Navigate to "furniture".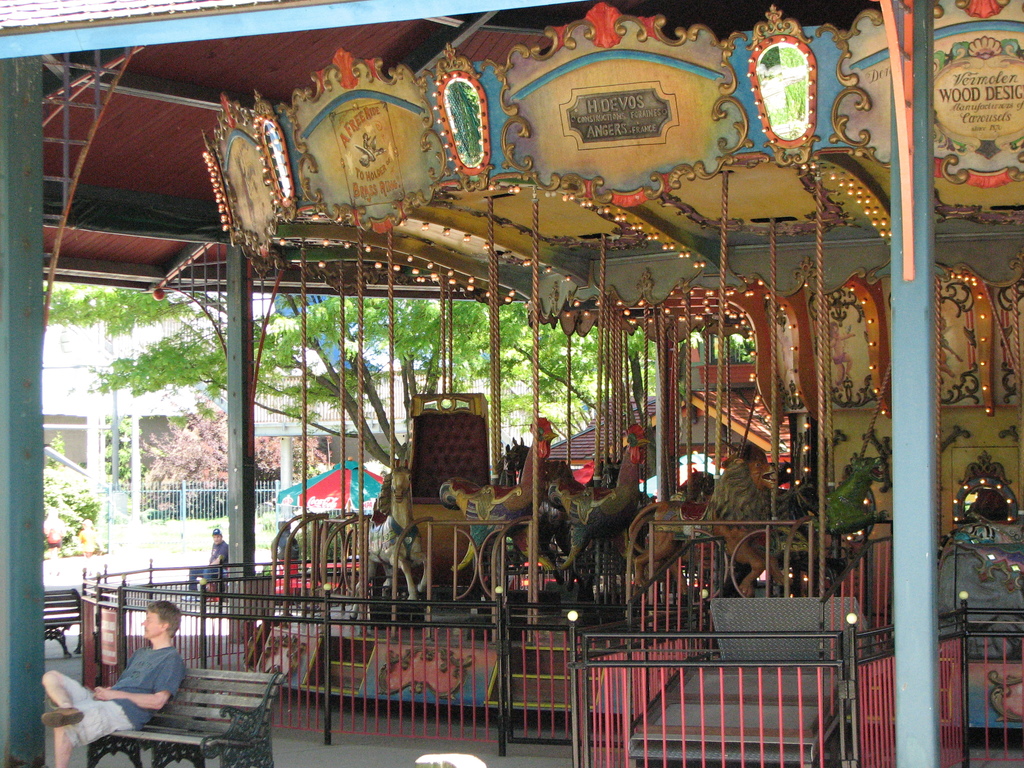
Navigation target: (left=86, top=667, right=280, bottom=767).
